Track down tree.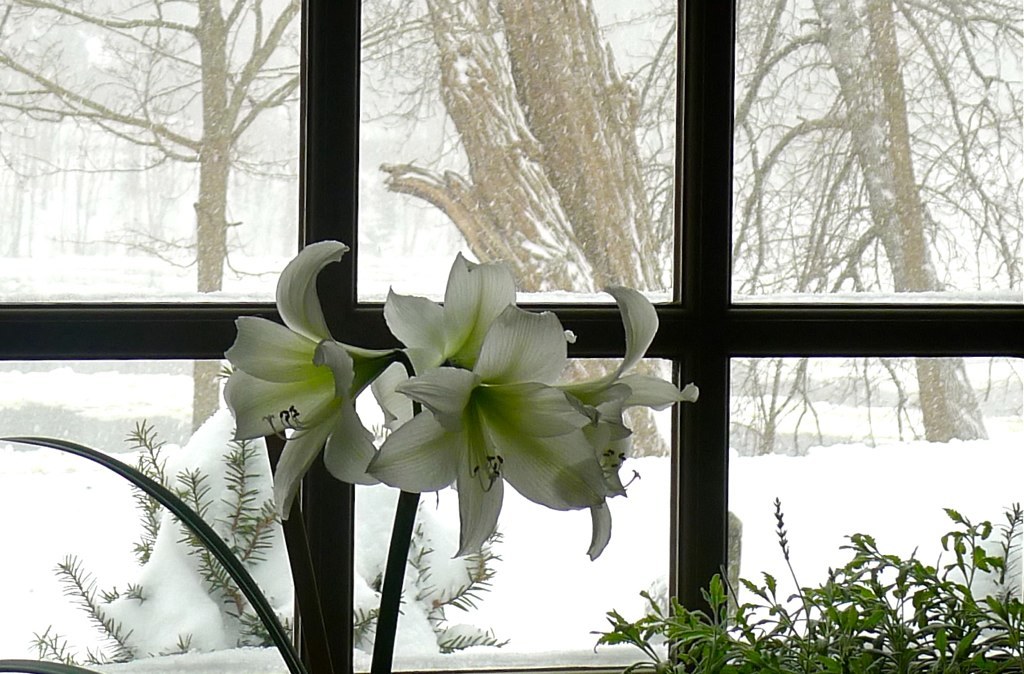
Tracked to detection(362, 0, 668, 458).
